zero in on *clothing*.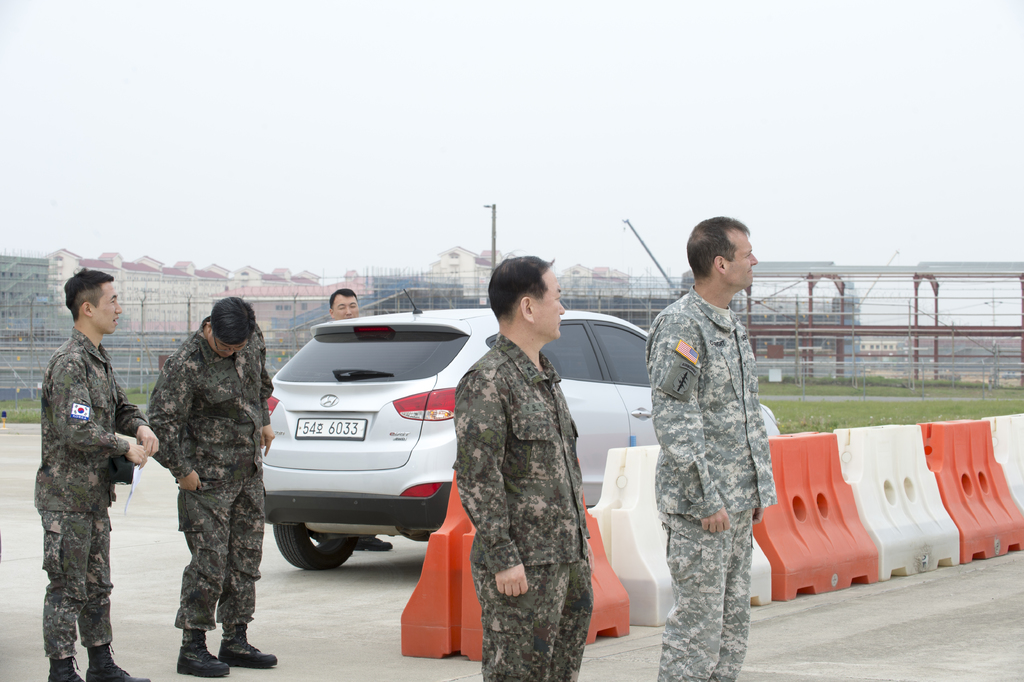
Zeroed in: 646, 285, 783, 678.
